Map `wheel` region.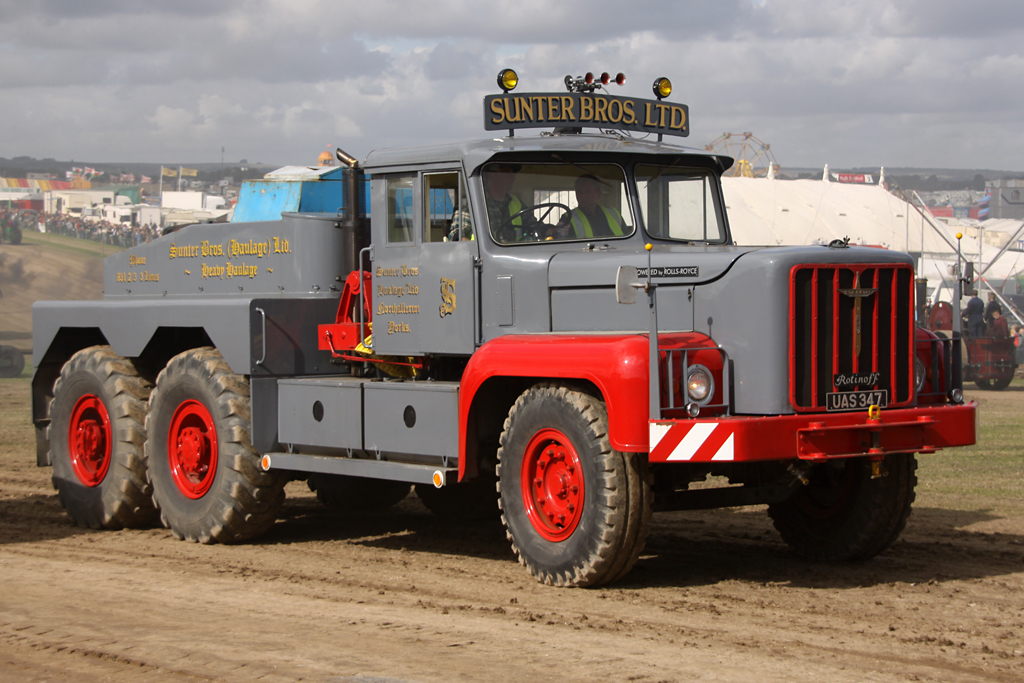
Mapped to [left=142, top=343, right=285, bottom=542].
